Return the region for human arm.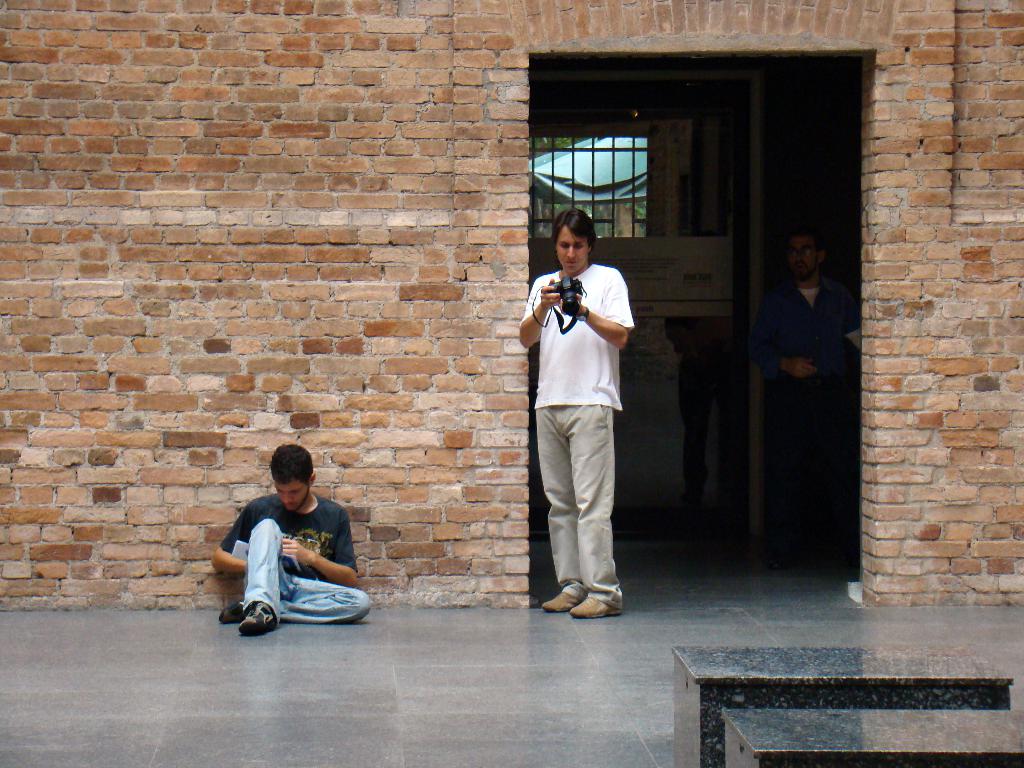
detection(512, 278, 560, 351).
